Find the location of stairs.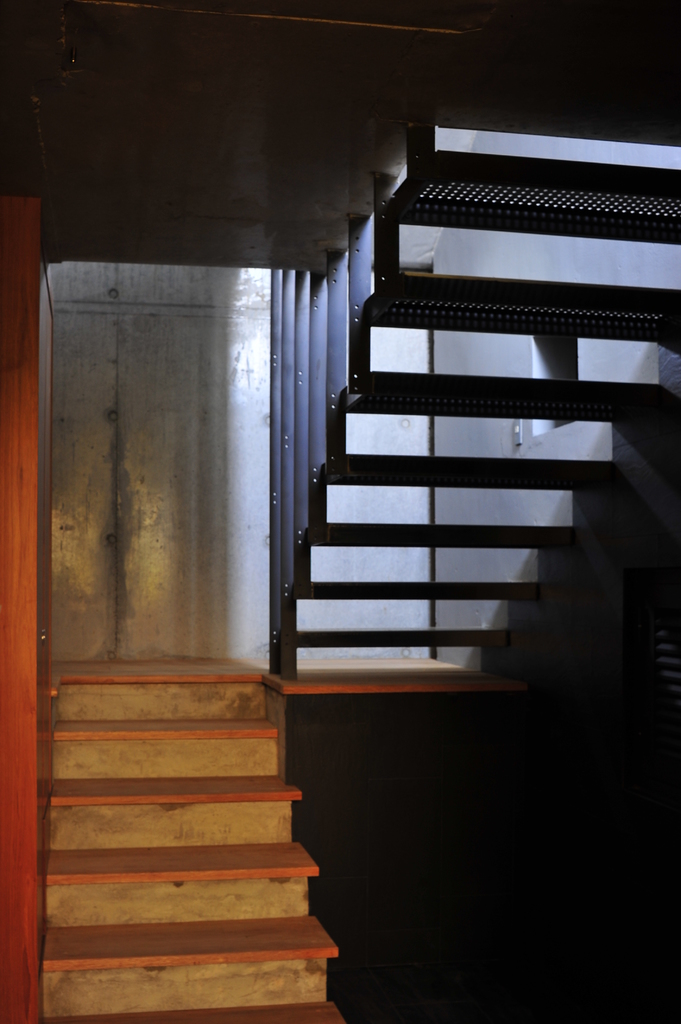
Location: 38 650 348 1023.
